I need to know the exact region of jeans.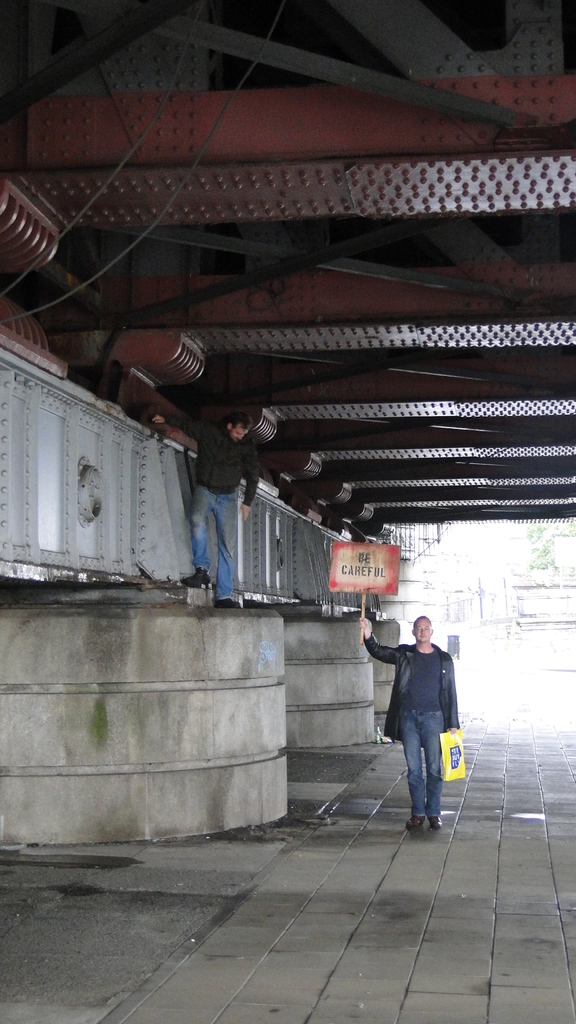
Region: Rect(398, 709, 460, 831).
